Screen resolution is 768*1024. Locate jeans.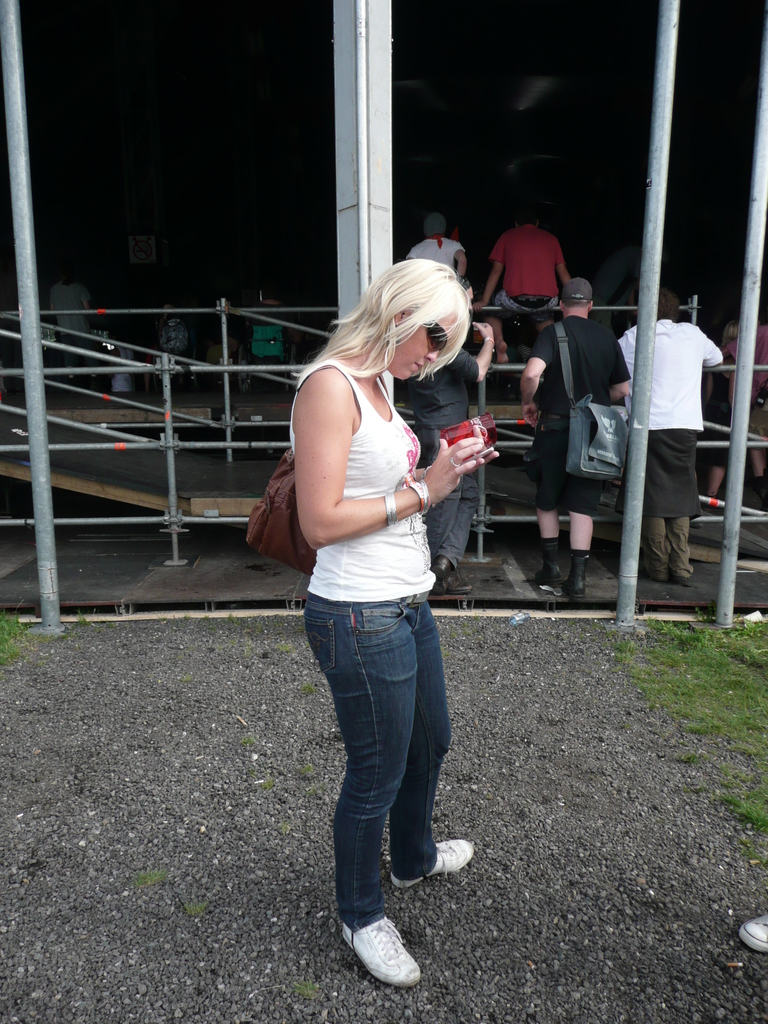
{"left": 642, "top": 517, "right": 701, "bottom": 584}.
